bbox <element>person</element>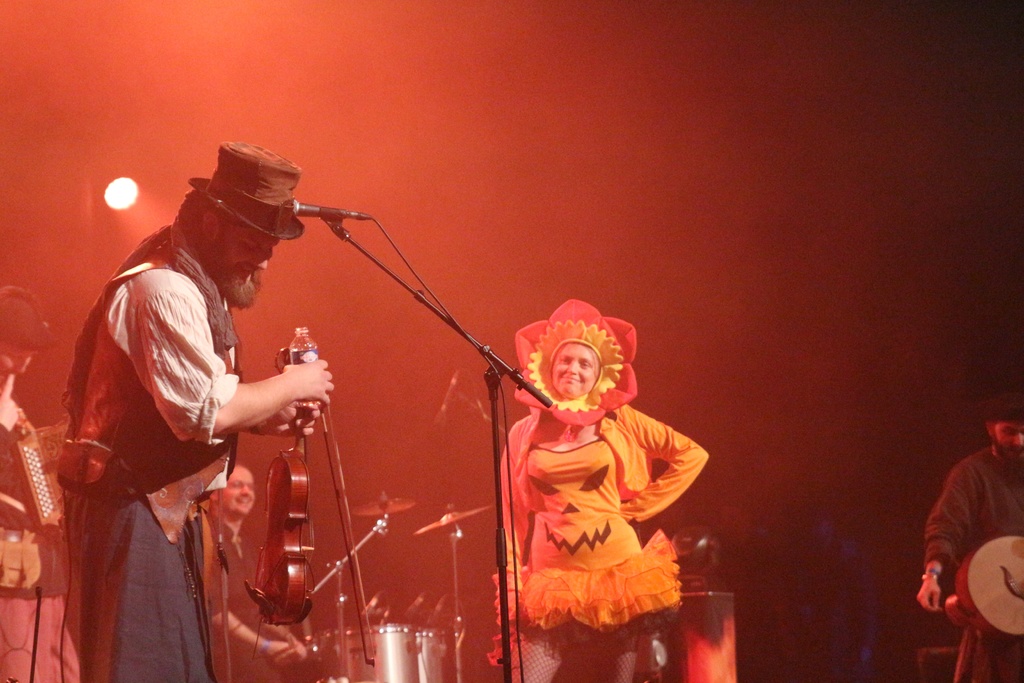
(200,454,312,680)
